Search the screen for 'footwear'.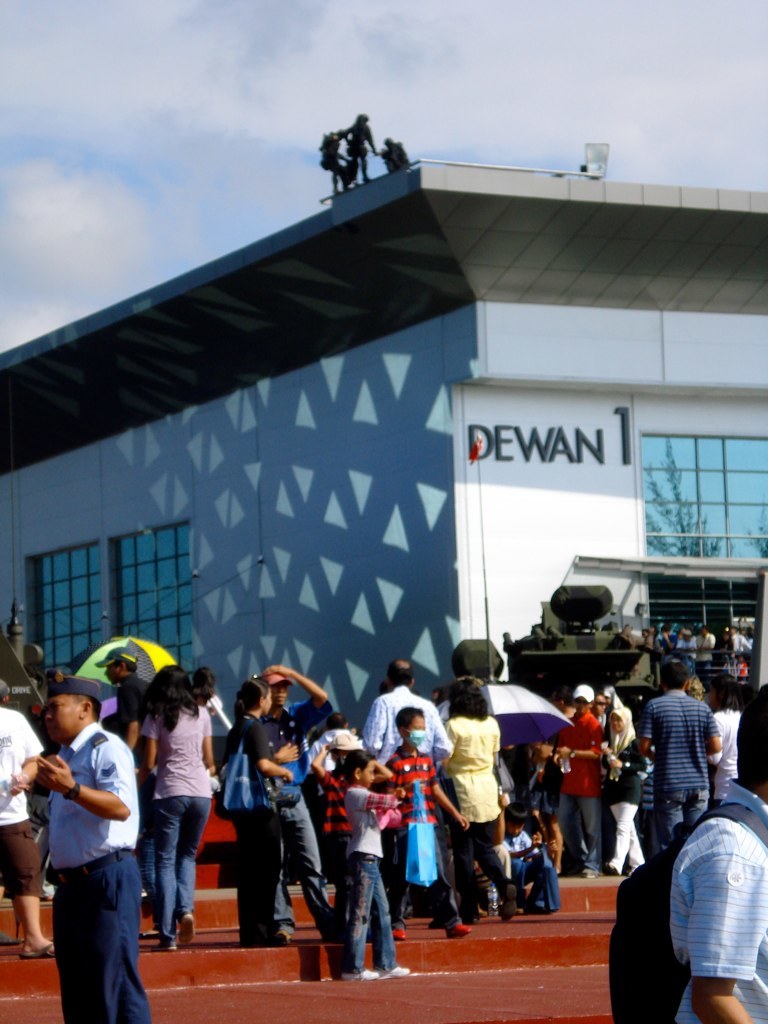
Found at (373,962,411,980).
